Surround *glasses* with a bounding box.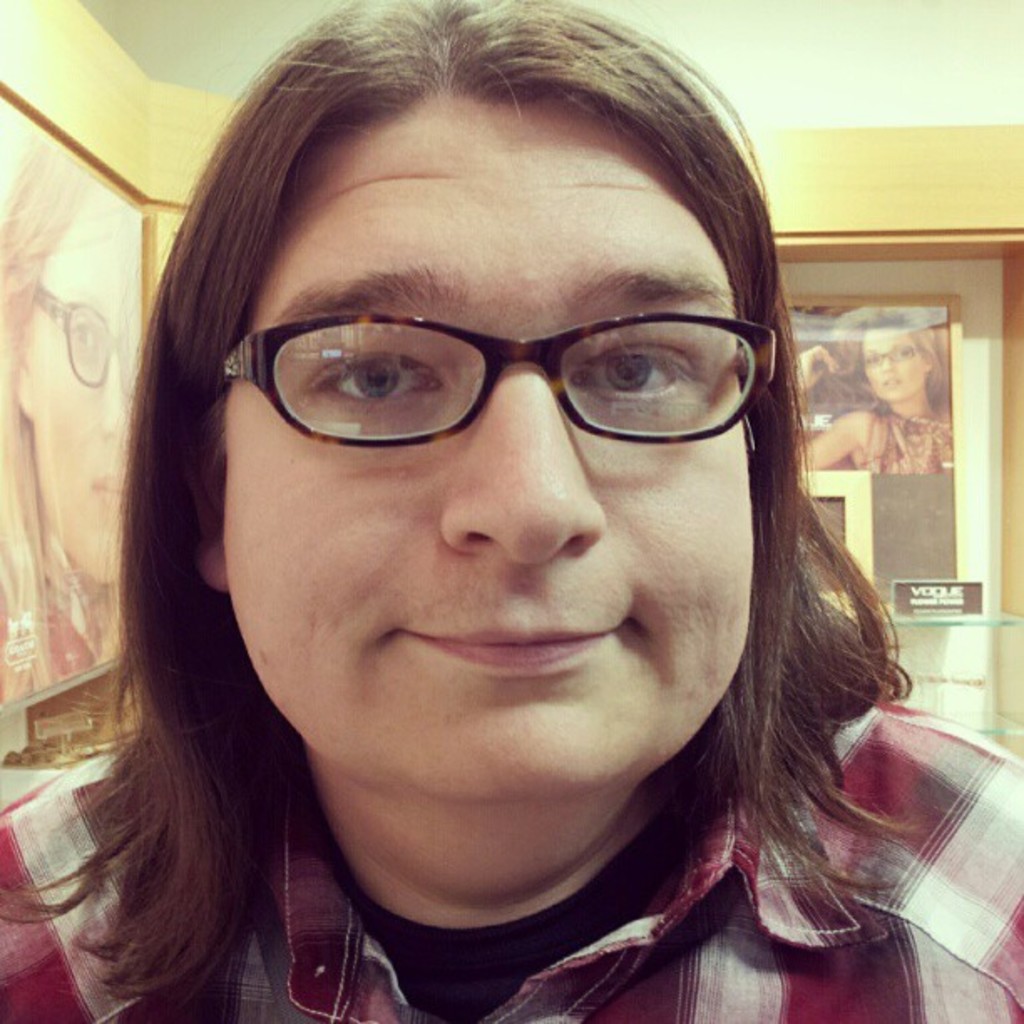
bbox=[30, 279, 149, 400].
